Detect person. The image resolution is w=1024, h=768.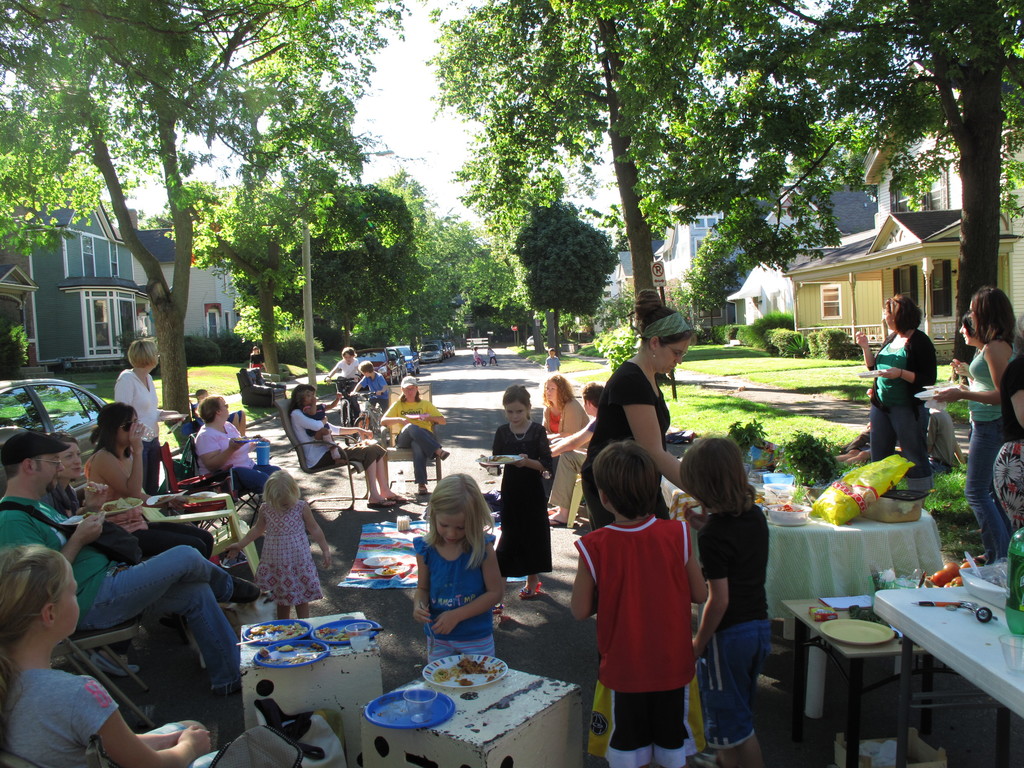
Rect(865, 287, 950, 465).
